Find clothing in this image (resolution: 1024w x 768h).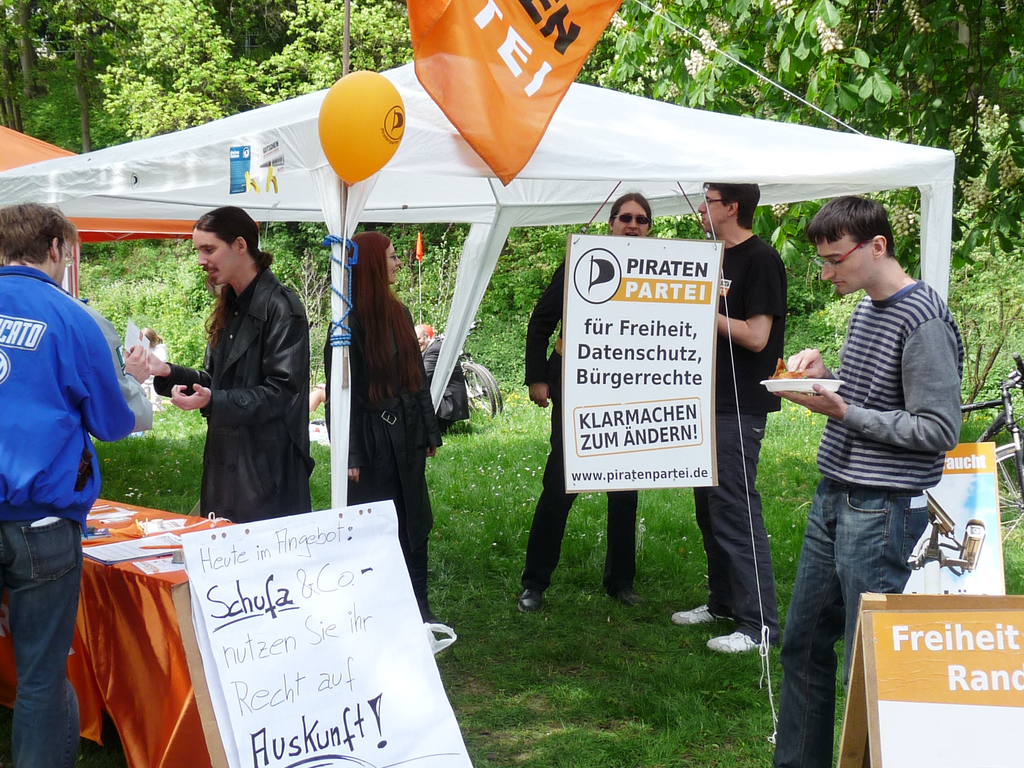
select_region(690, 232, 785, 642).
